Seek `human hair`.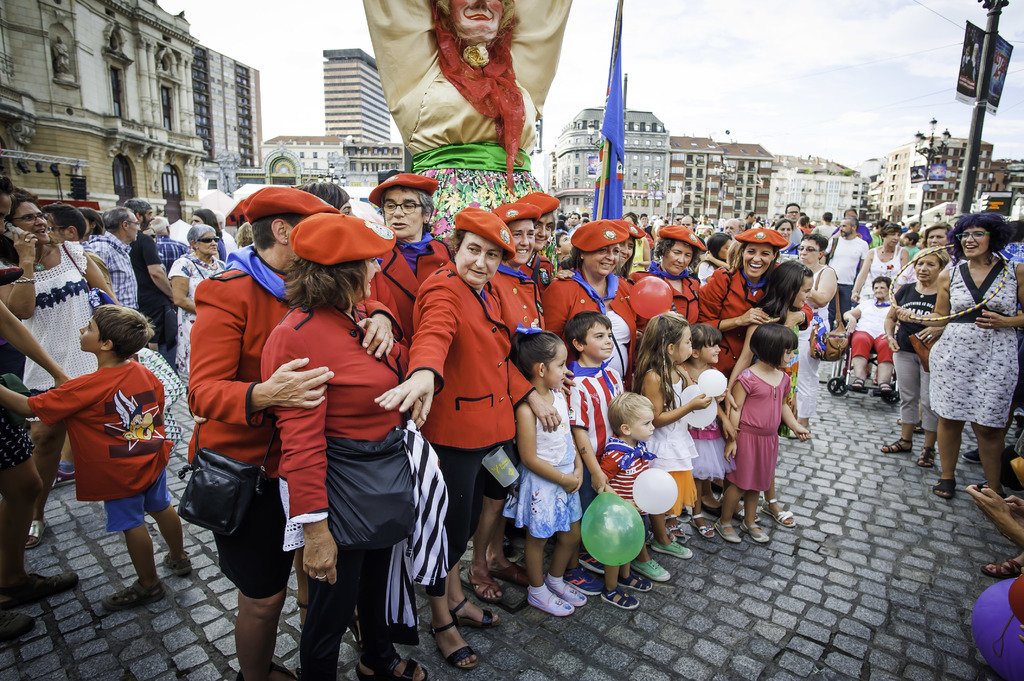
[x1=243, y1=216, x2=308, y2=247].
